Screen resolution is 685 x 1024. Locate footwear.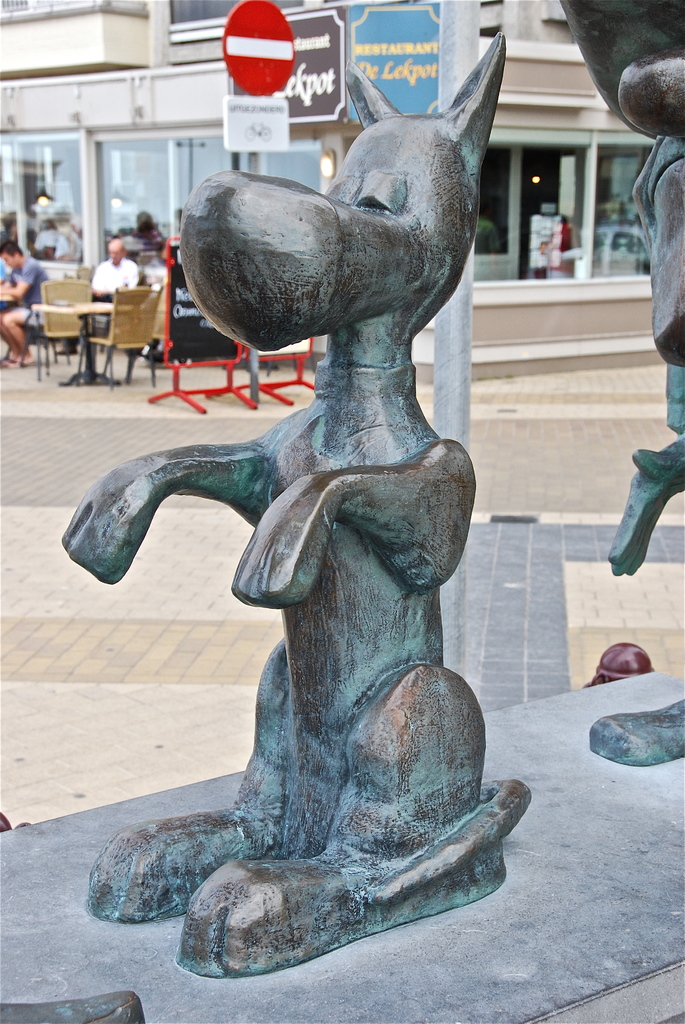
51, 348, 81, 358.
